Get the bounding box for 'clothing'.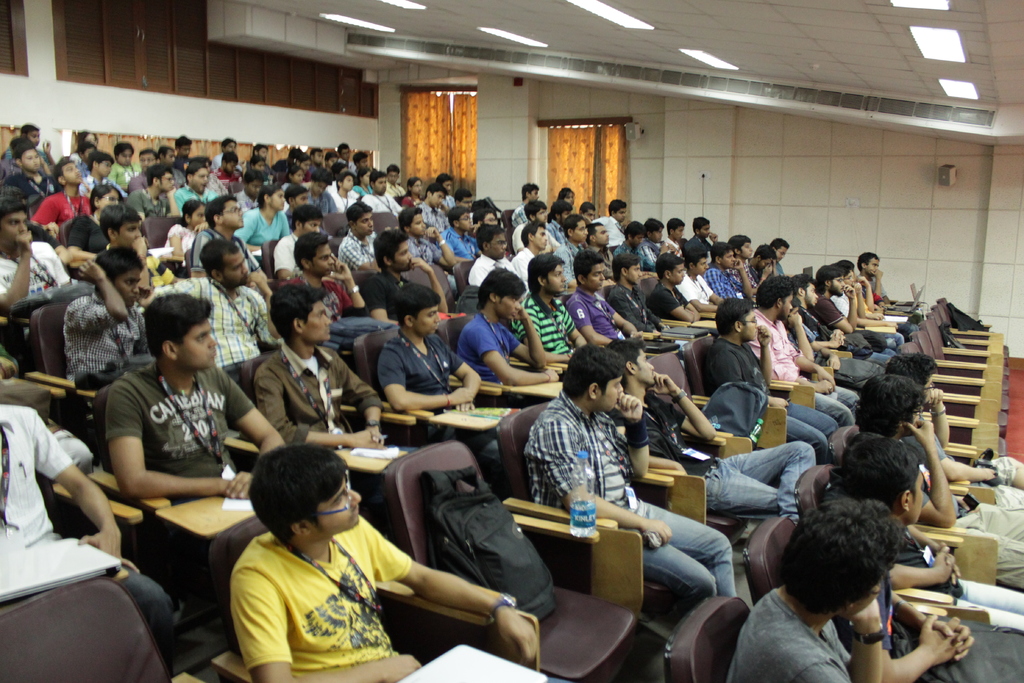
Rect(813, 295, 895, 363).
